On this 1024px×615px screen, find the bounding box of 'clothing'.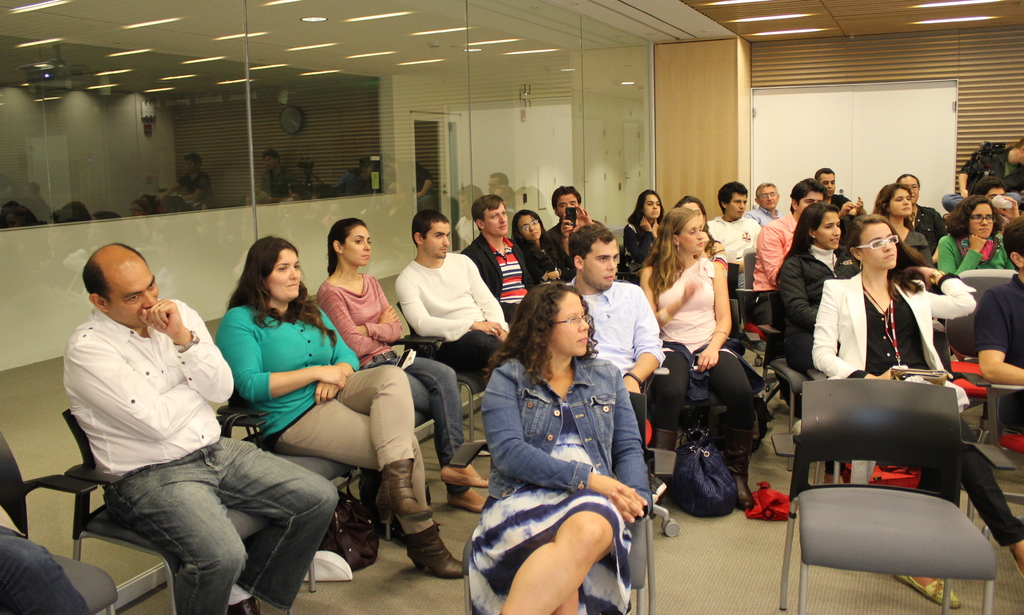
Bounding box: detection(813, 272, 1023, 548).
